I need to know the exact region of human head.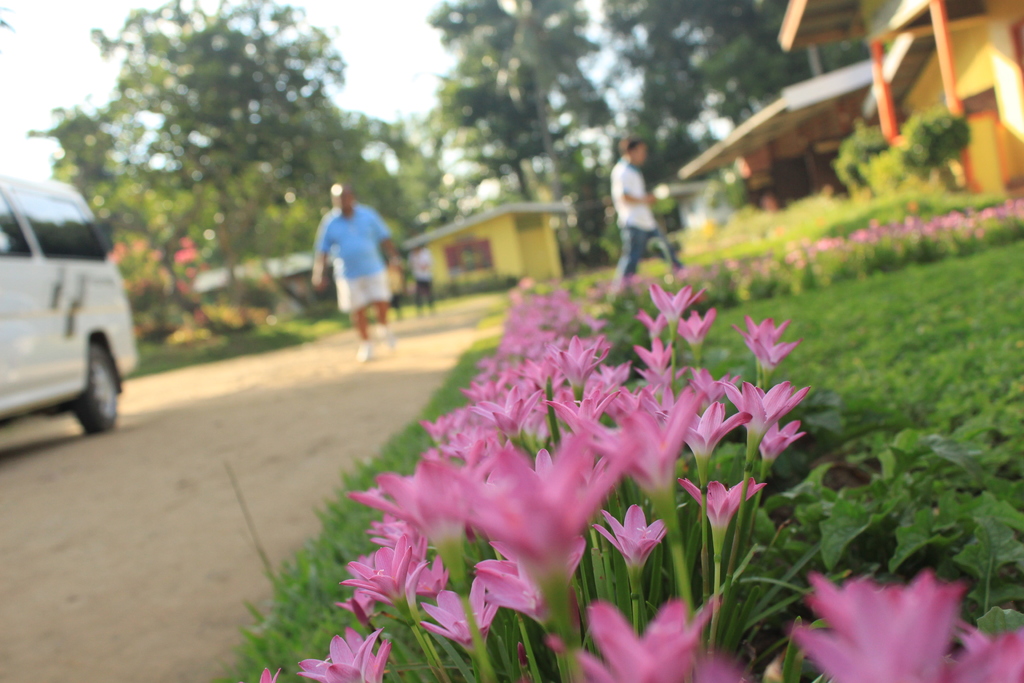
Region: 333:183:359:215.
